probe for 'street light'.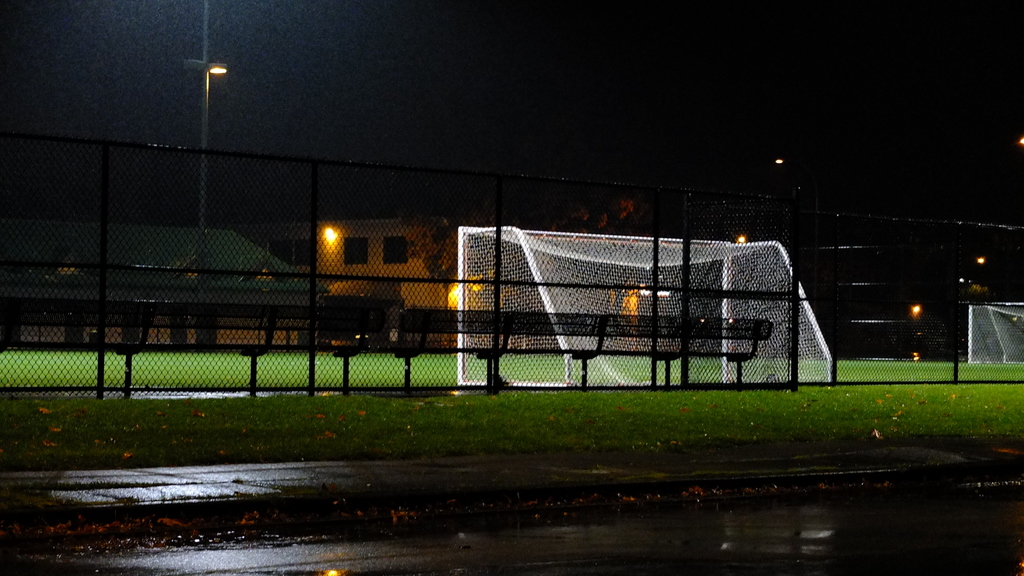
Probe result: (x1=182, y1=58, x2=230, y2=277).
